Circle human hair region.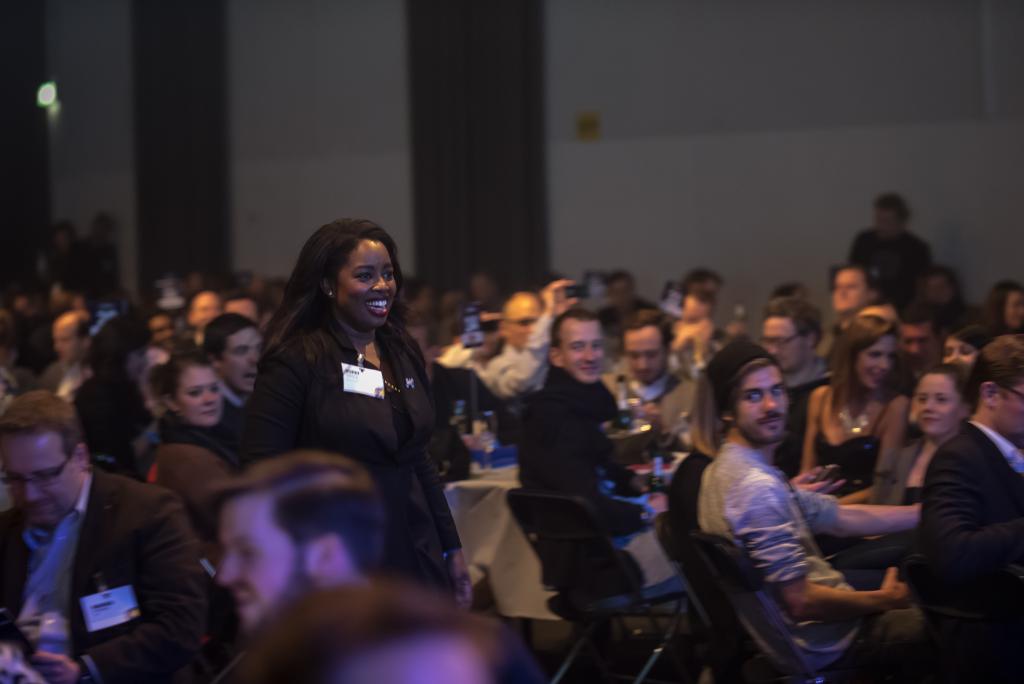
Region: left=979, top=279, right=1023, bottom=326.
